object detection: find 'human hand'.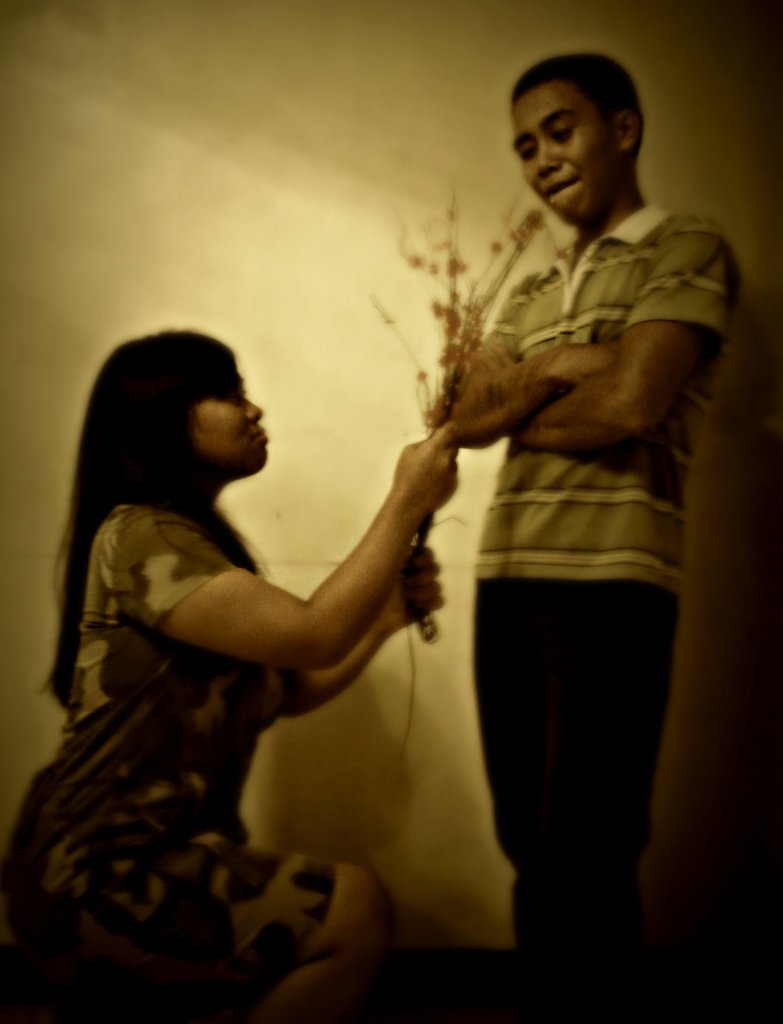
bbox(383, 543, 446, 629).
